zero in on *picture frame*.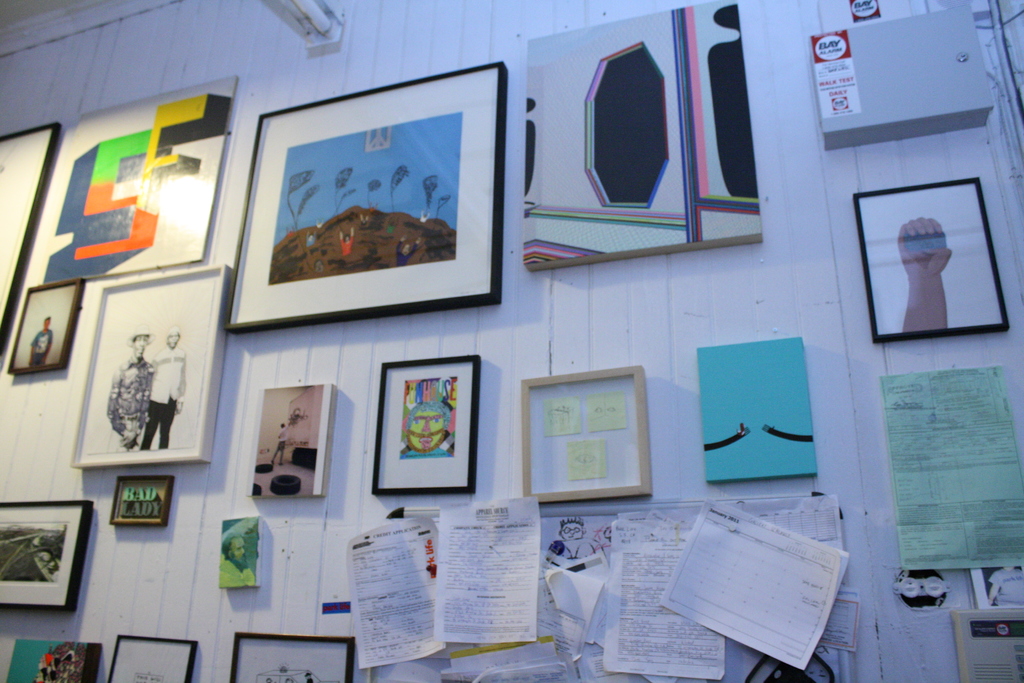
Zeroed in: BBox(70, 261, 231, 466).
